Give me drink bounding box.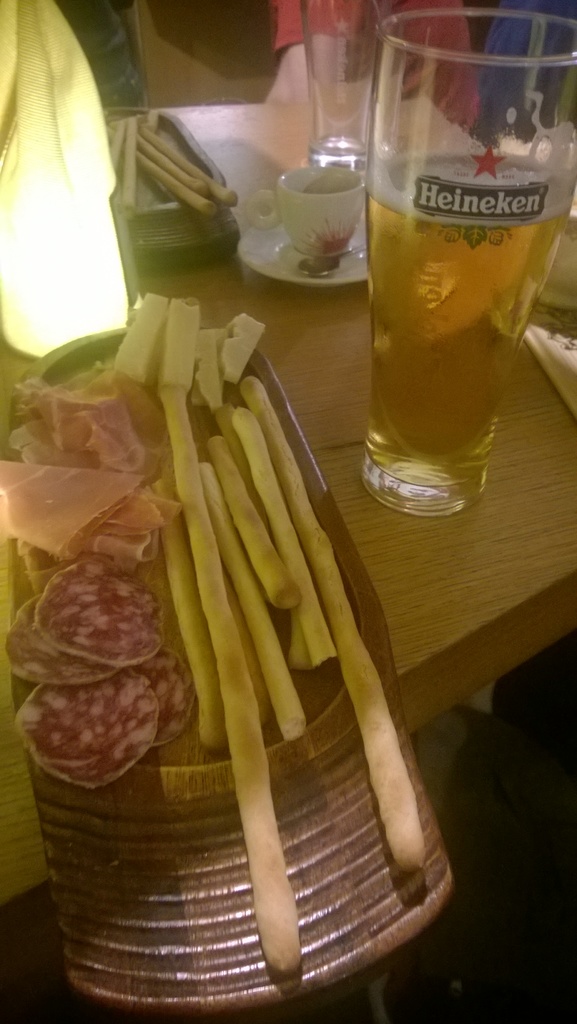
bbox(360, 51, 524, 485).
